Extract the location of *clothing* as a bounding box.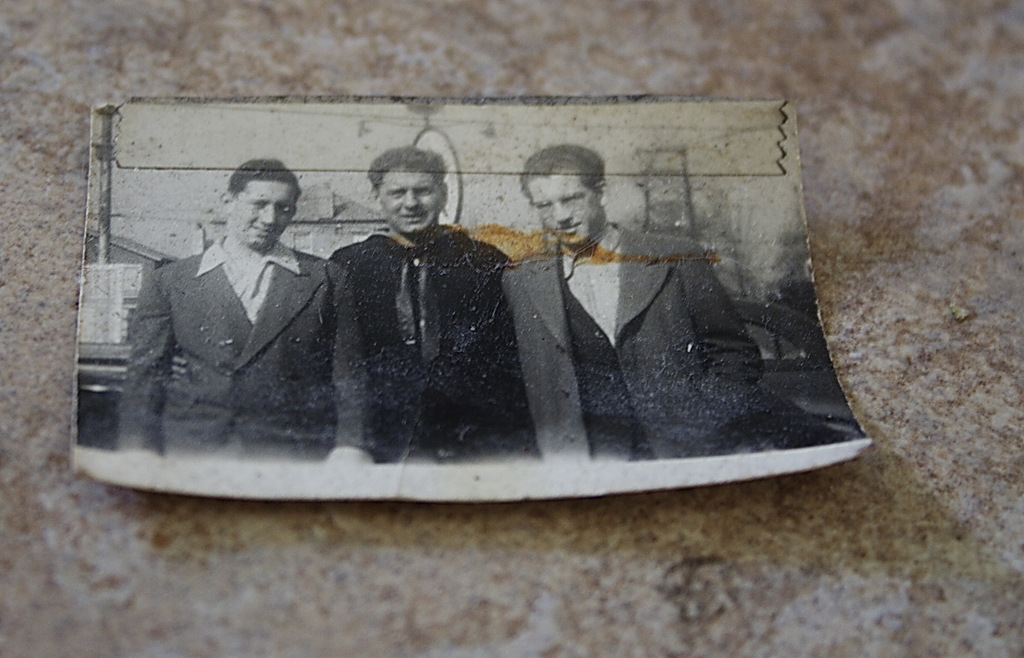
{"x1": 115, "y1": 231, "x2": 363, "y2": 459}.
